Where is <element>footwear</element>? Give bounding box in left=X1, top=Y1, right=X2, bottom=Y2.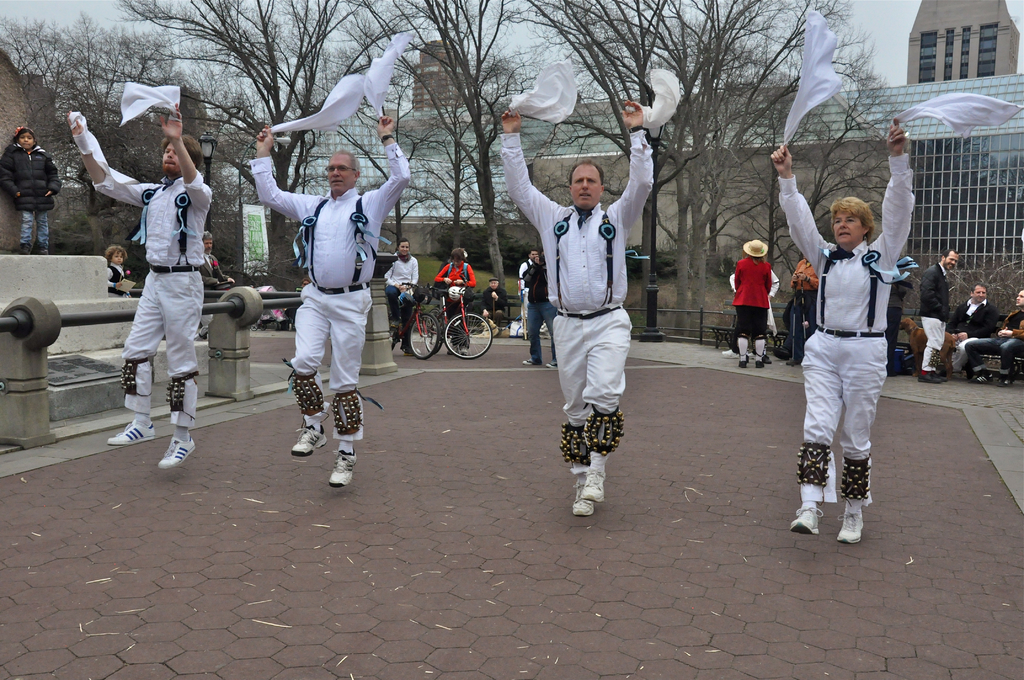
left=391, top=316, right=401, bottom=325.
